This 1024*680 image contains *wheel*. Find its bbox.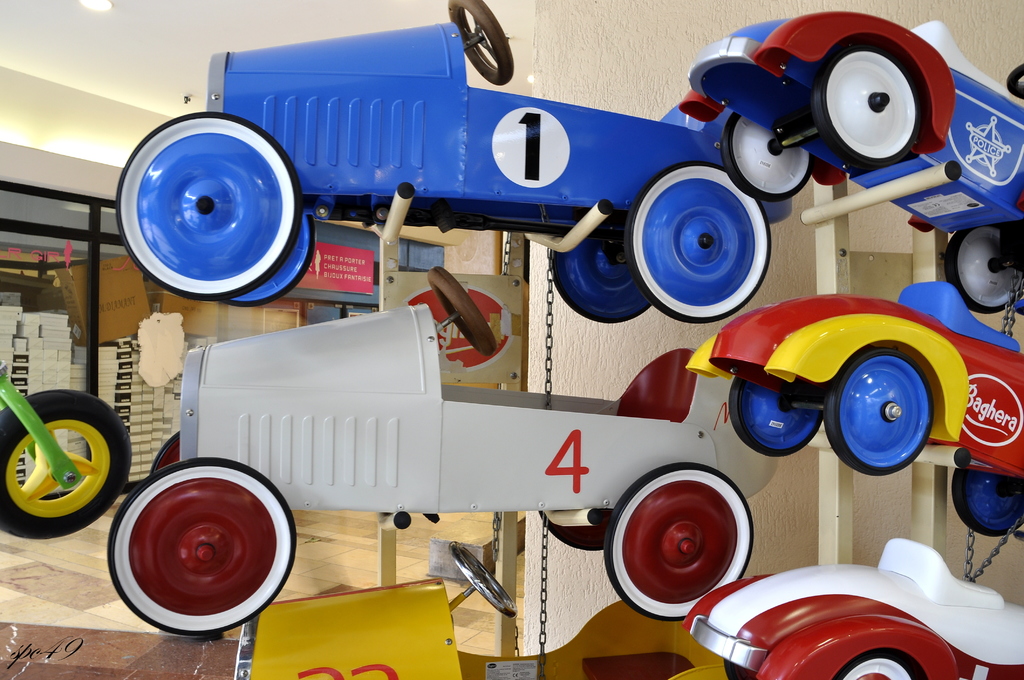
region(221, 215, 314, 307).
